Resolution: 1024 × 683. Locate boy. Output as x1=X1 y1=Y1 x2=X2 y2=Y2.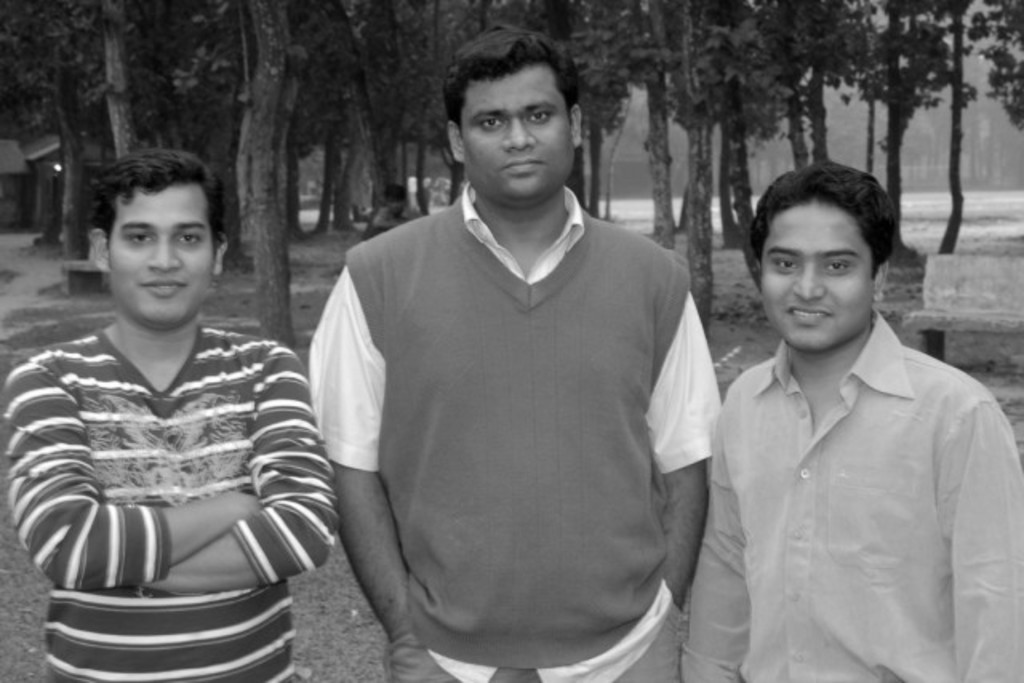
x1=5 y1=149 x2=331 y2=681.
